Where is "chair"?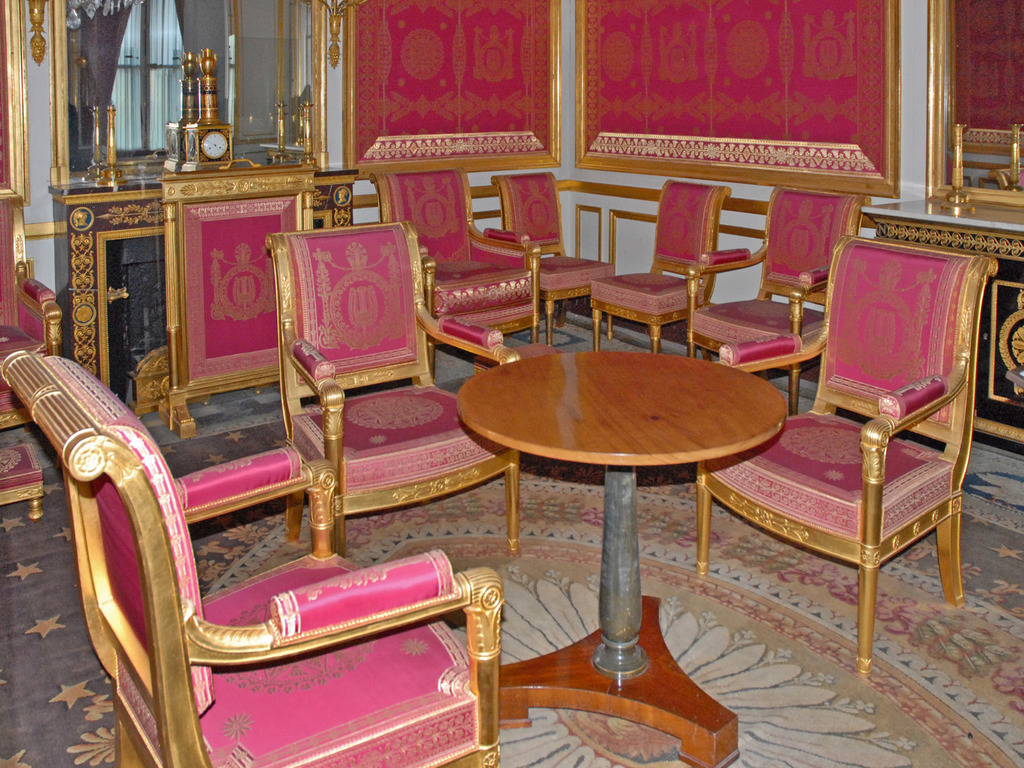
{"x1": 689, "y1": 182, "x2": 874, "y2": 417}.
